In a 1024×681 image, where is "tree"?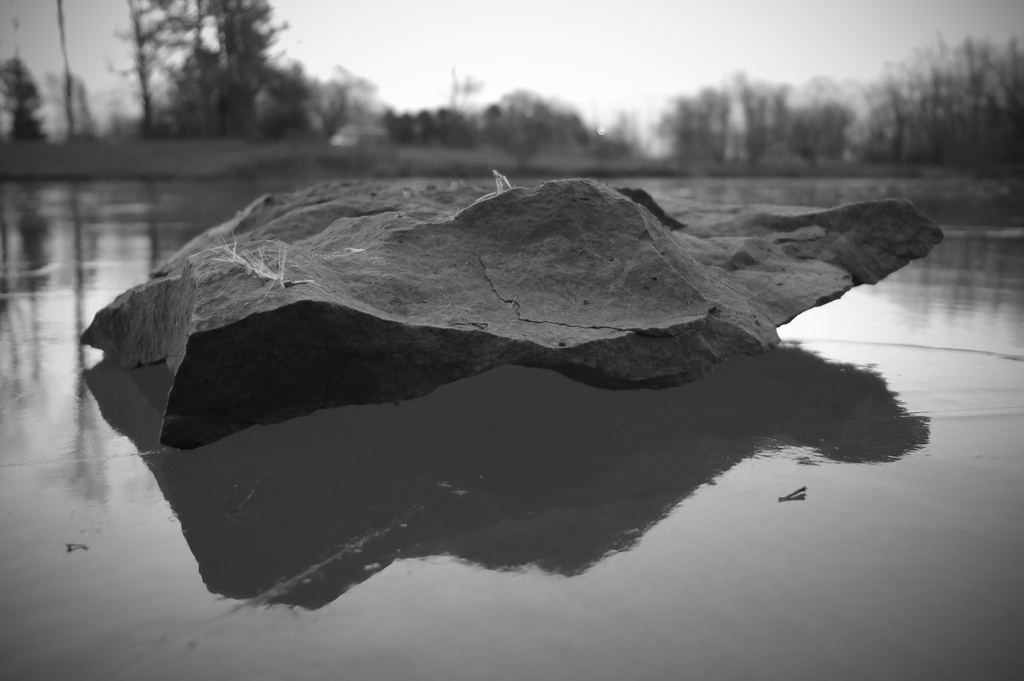
pyautogui.locateOnScreen(1, 58, 54, 138).
